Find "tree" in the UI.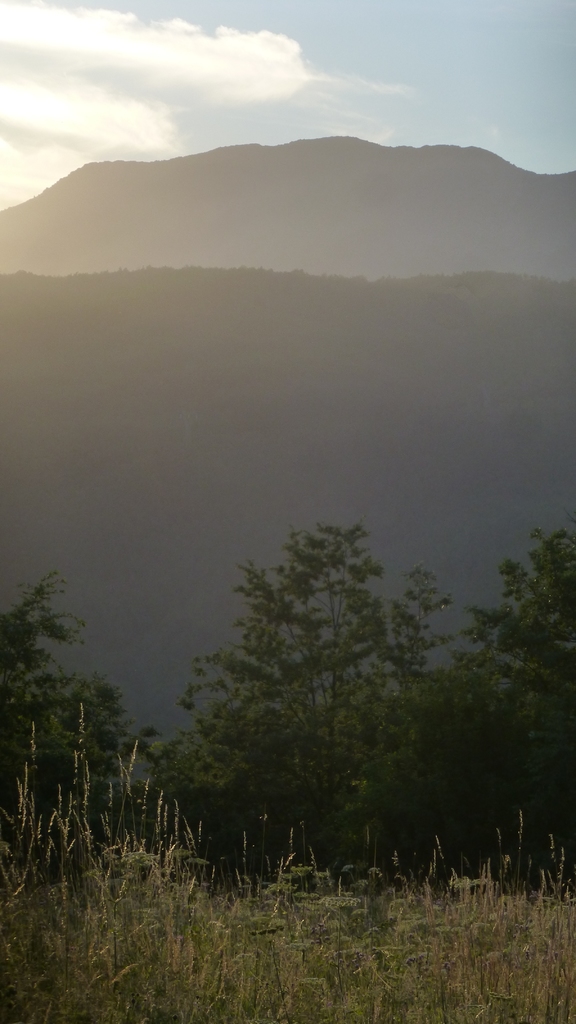
UI element at 179 502 447 871.
